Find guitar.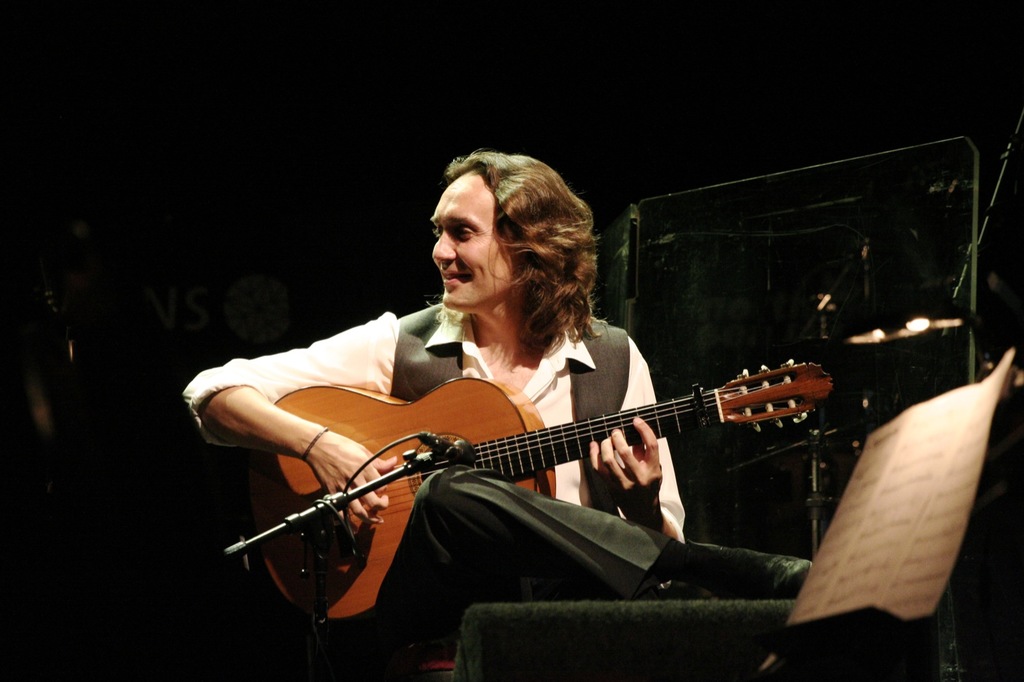
204:326:852:622.
